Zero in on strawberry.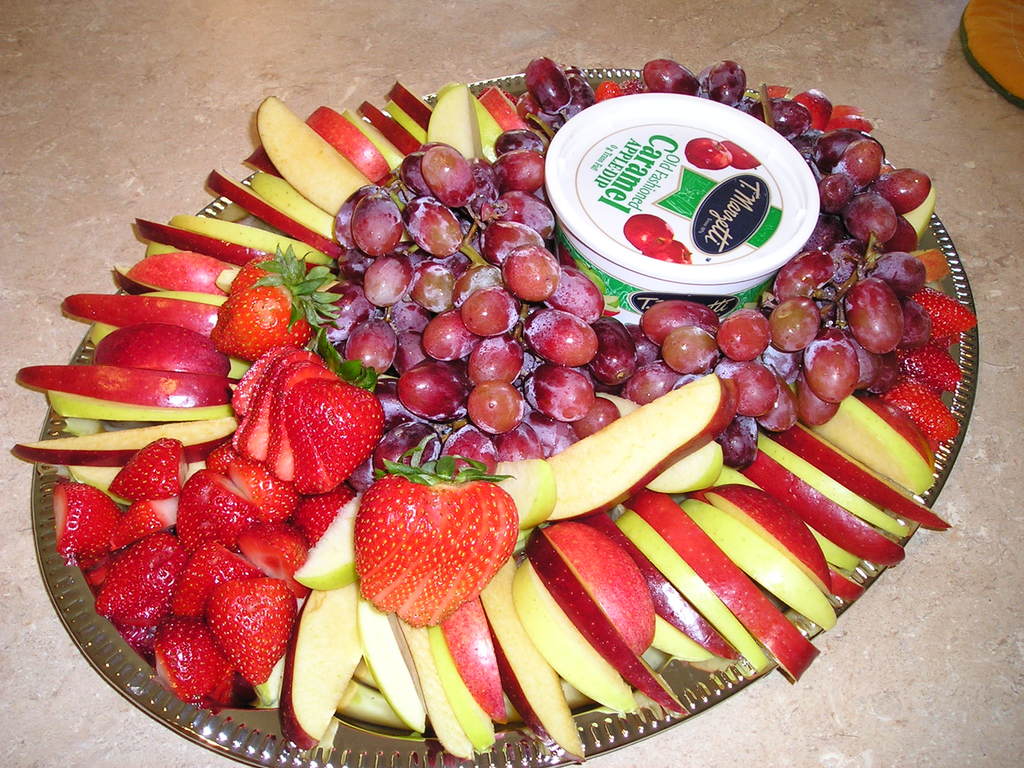
Zeroed in: [left=227, top=248, right=307, bottom=291].
